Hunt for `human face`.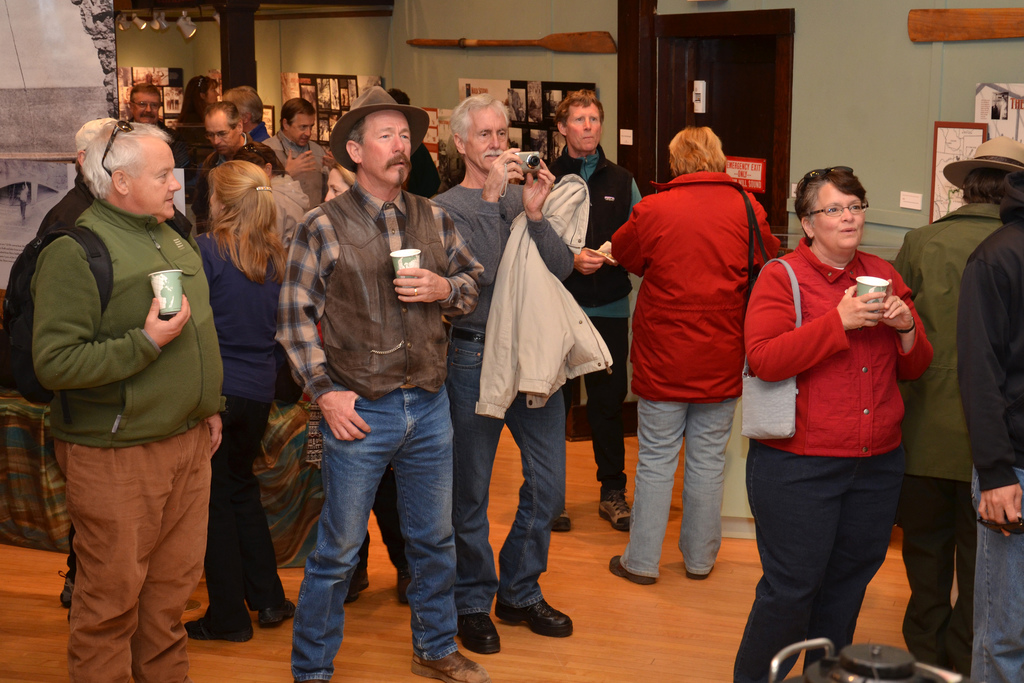
Hunted down at box(467, 107, 508, 173).
